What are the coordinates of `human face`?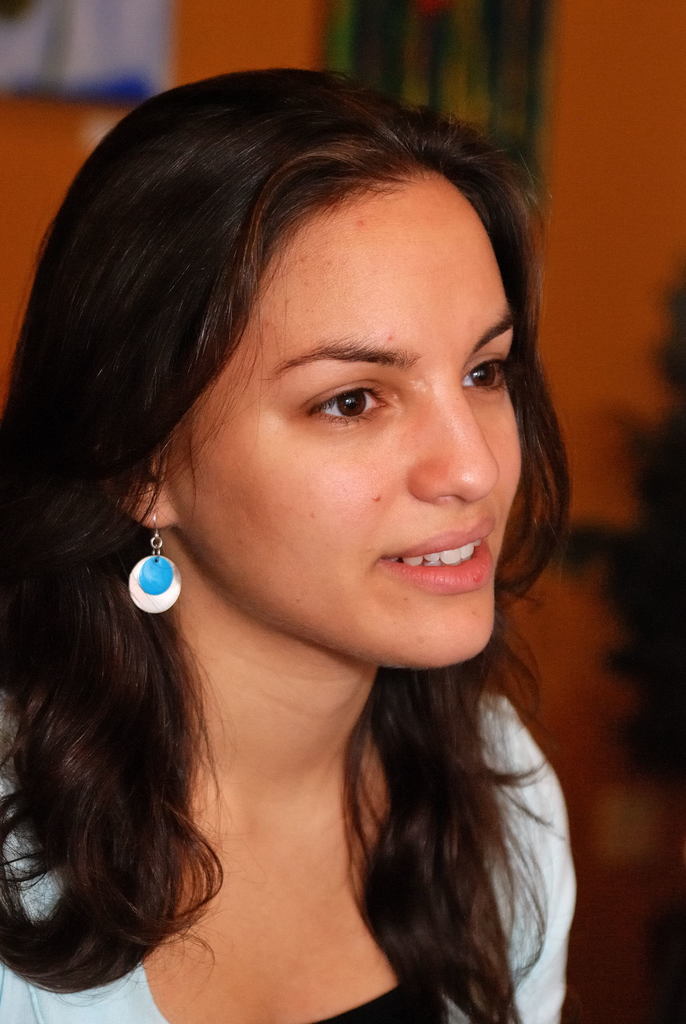
detection(165, 160, 523, 671).
